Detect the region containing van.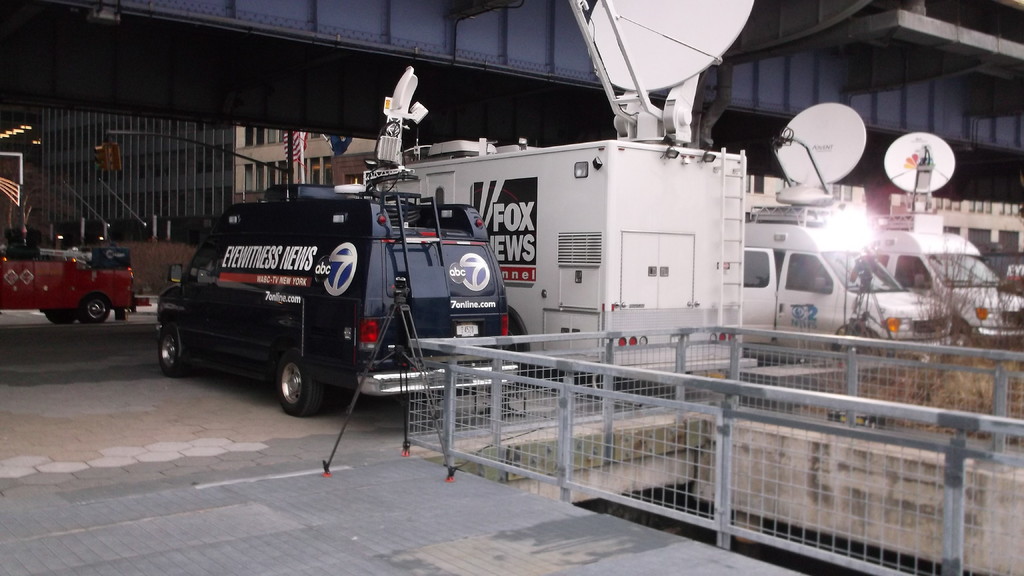
(left=149, top=66, right=519, bottom=416).
